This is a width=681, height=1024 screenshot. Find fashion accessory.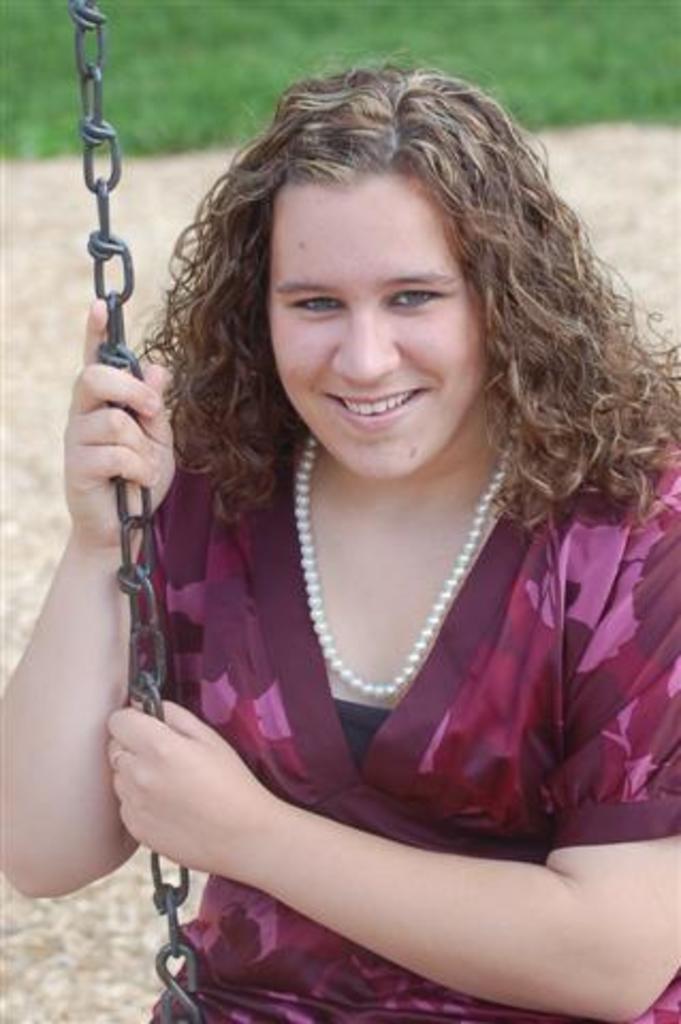
Bounding box: {"x1": 111, "y1": 751, "x2": 126, "y2": 770}.
